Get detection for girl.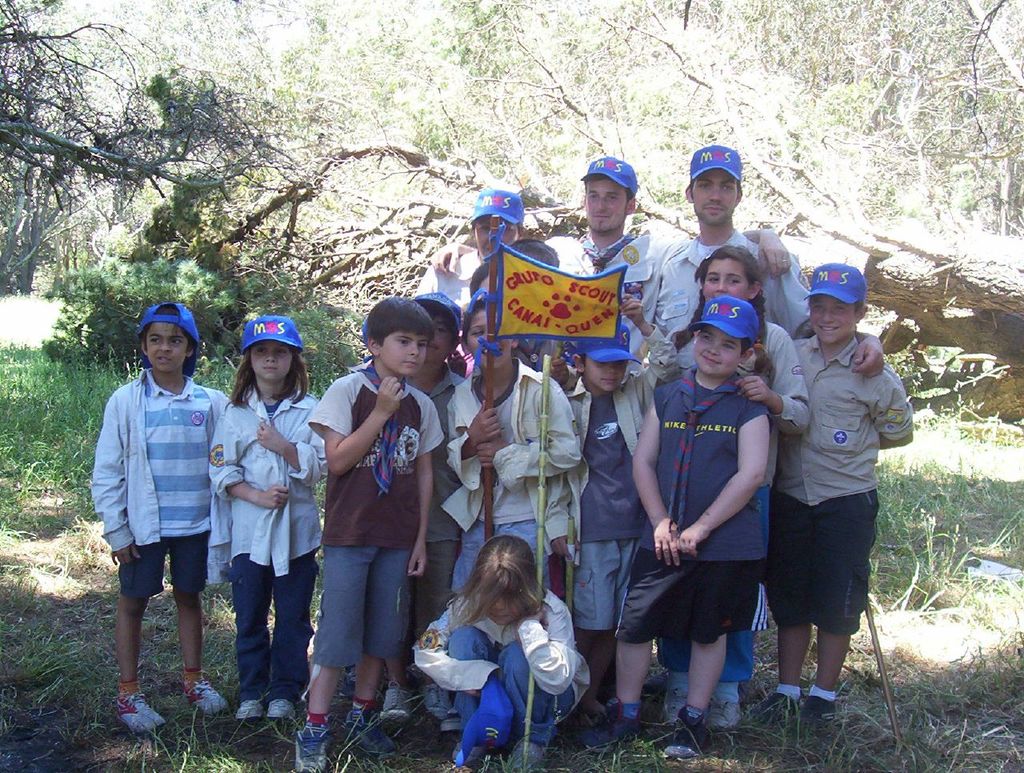
Detection: box=[210, 311, 317, 719].
